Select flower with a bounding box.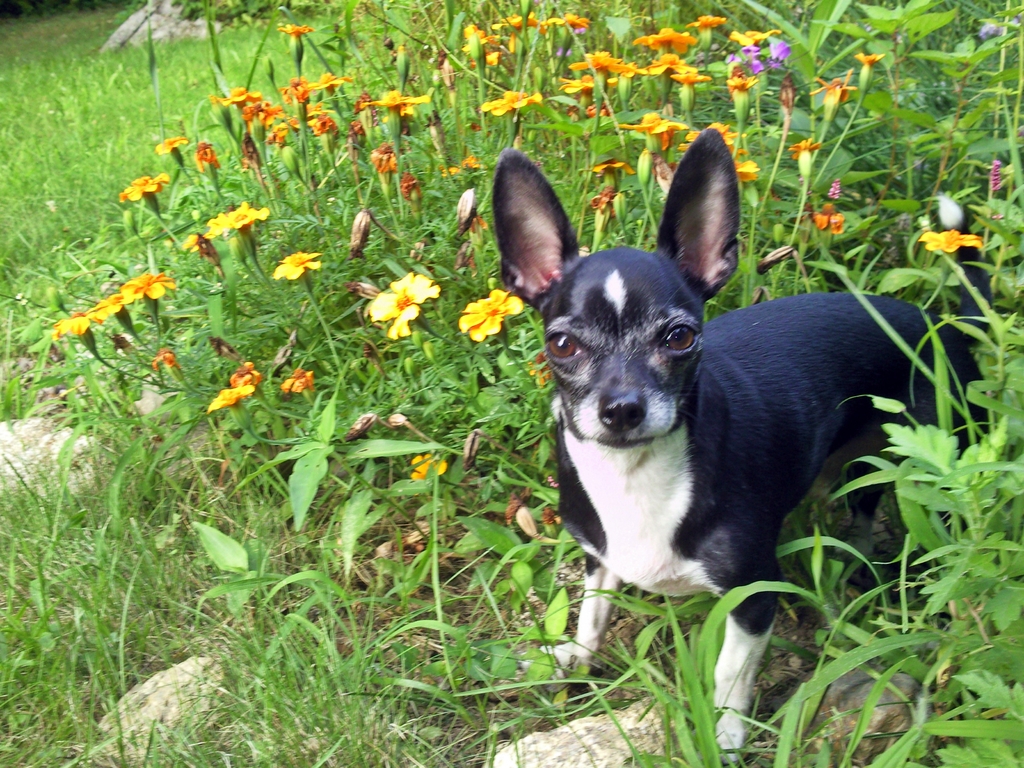
[x1=269, y1=249, x2=324, y2=295].
